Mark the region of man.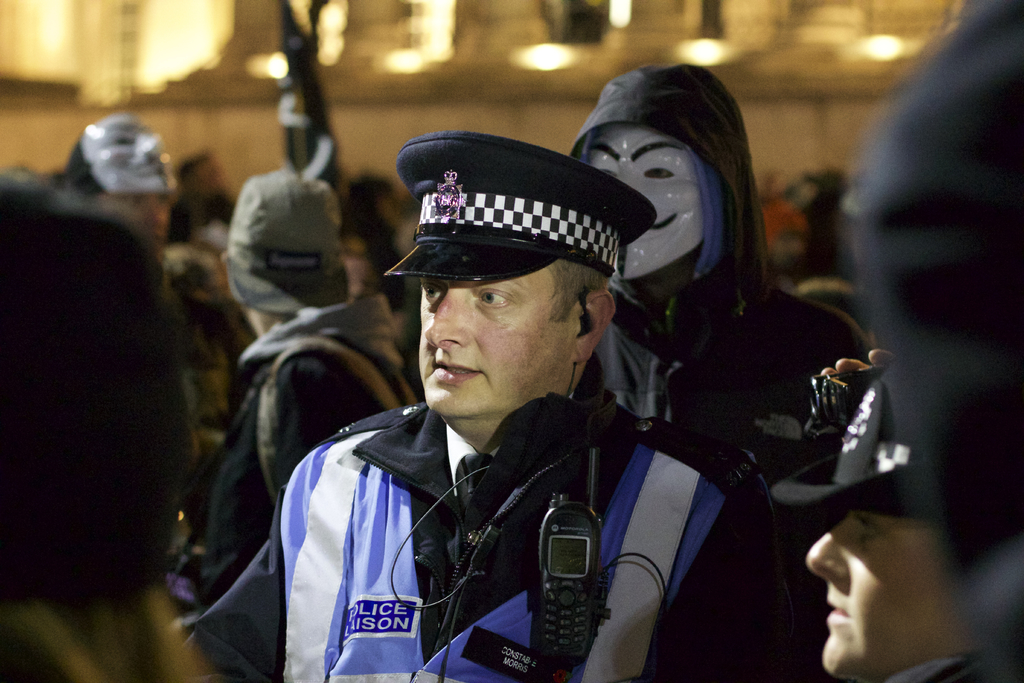
Region: select_region(803, 374, 991, 682).
